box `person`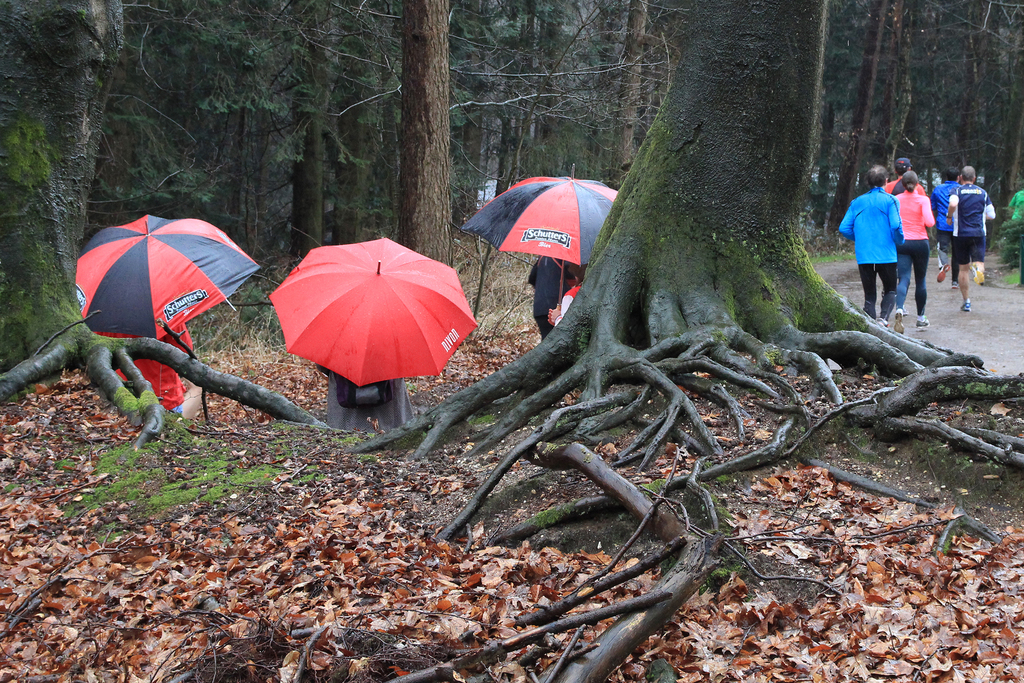
[x1=837, y1=157, x2=906, y2=325]
